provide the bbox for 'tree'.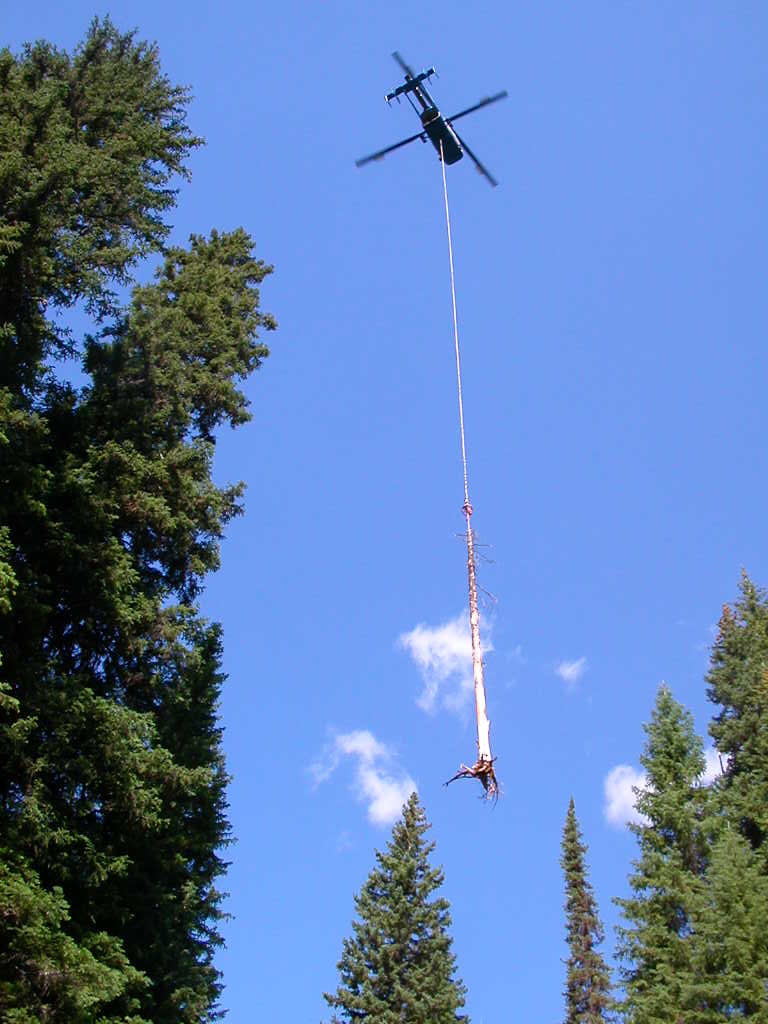
<bbox>325, 790, 472, 1023</bbox>.
